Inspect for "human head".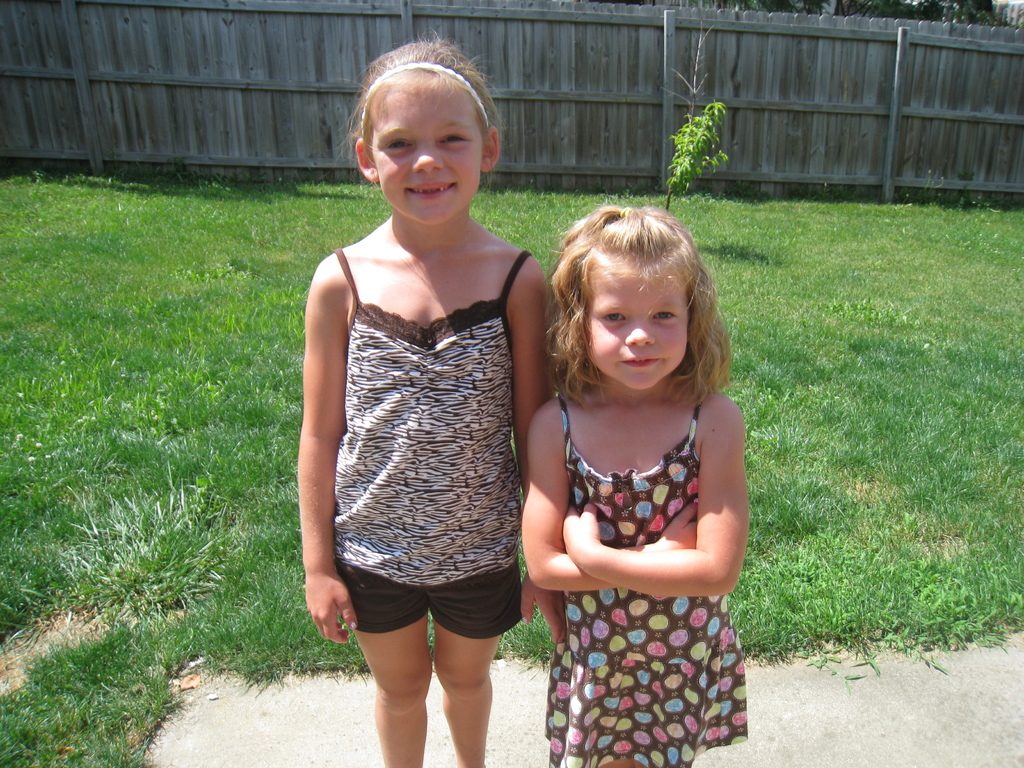
Inspection: (550, 212, 705, 388).
